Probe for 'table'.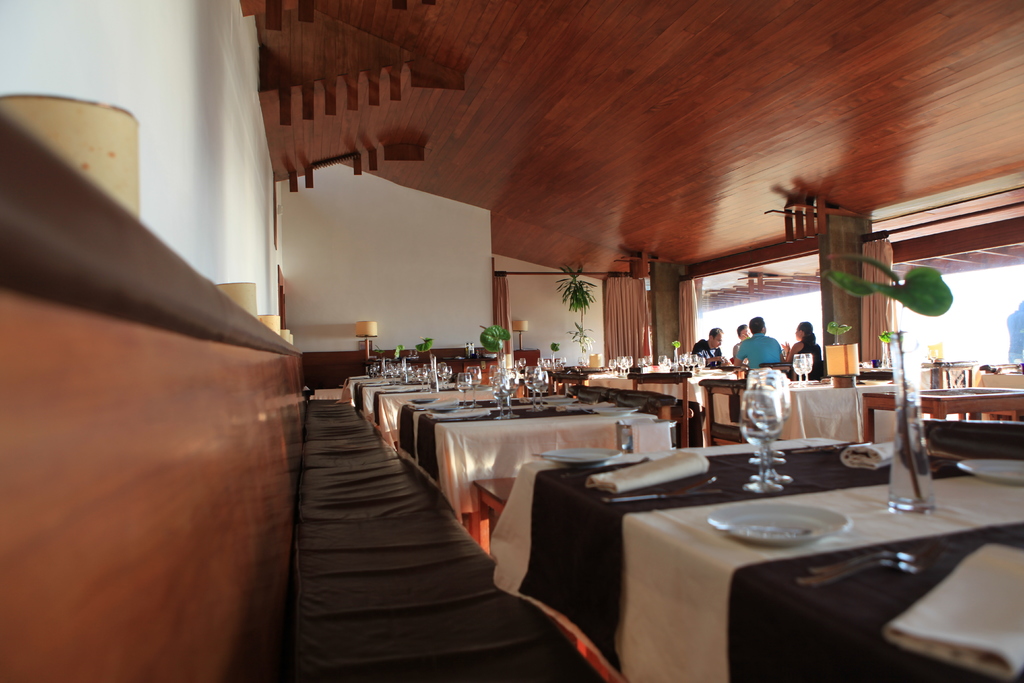
Probe result: 584:370:740:438.
